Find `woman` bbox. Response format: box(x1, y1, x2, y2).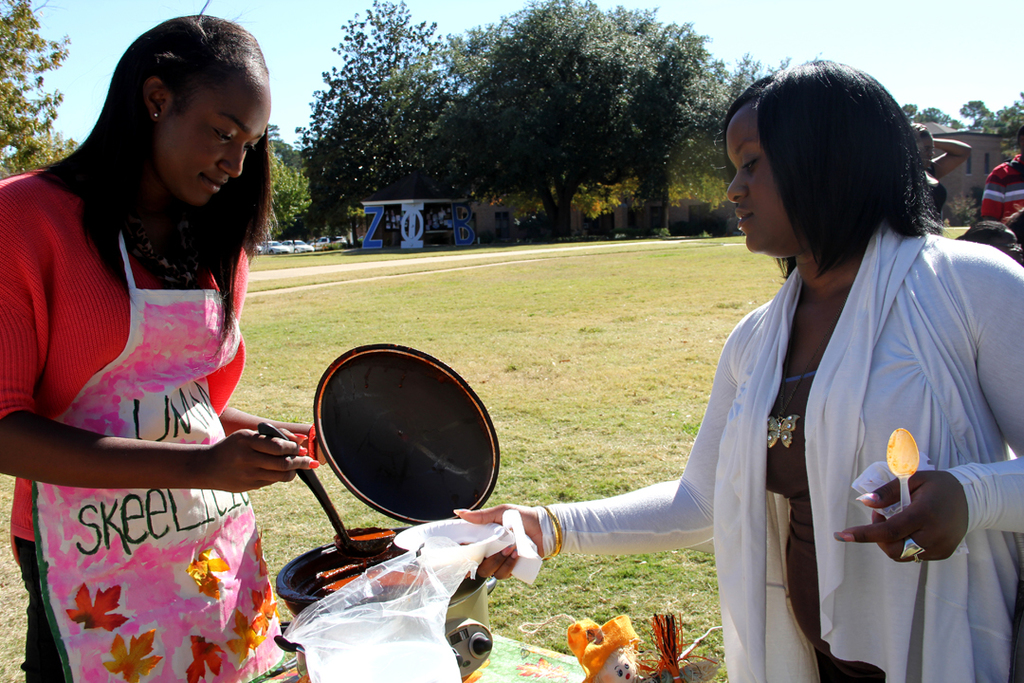
box(542, 83, 942, 682).
